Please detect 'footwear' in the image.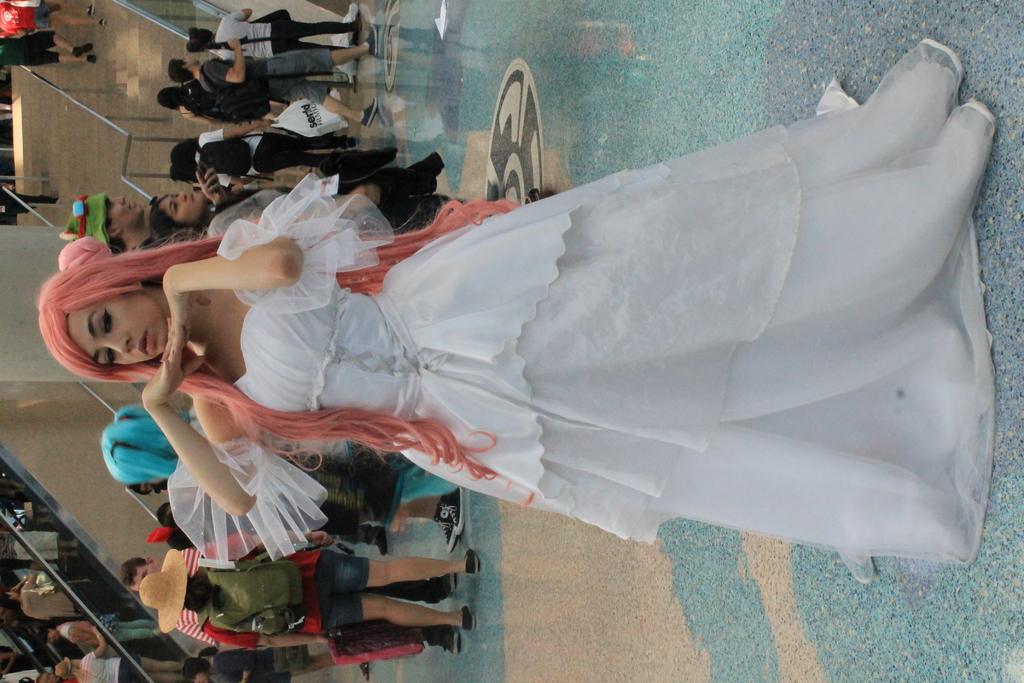
pyautogui.locateOnScreen(368, 27, 381, 52).
